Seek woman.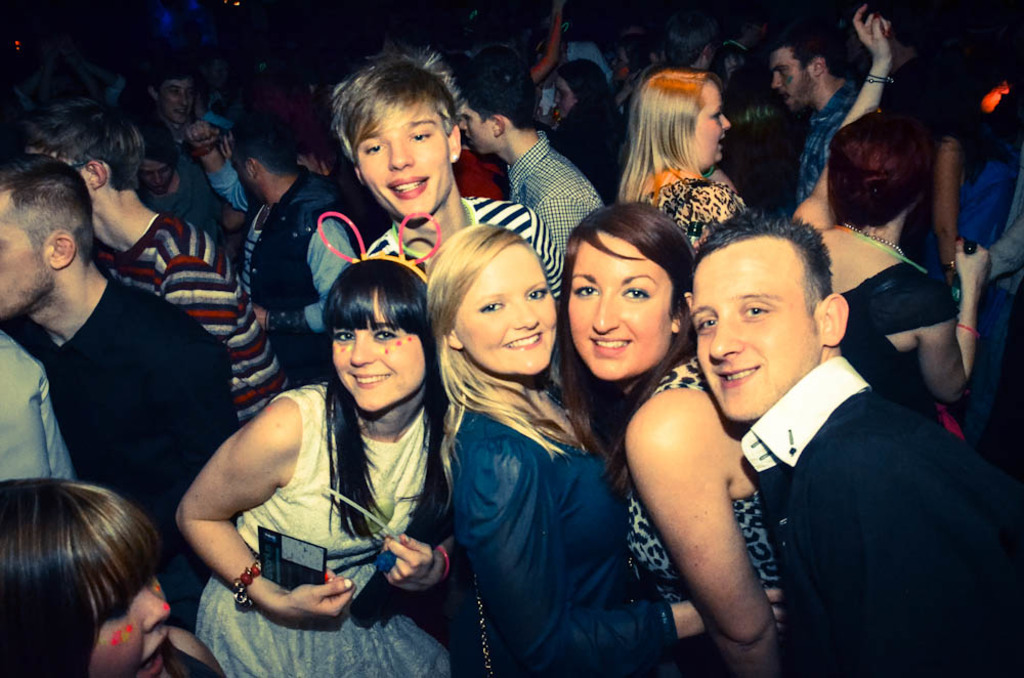
region(795, 9, 984, 433).
